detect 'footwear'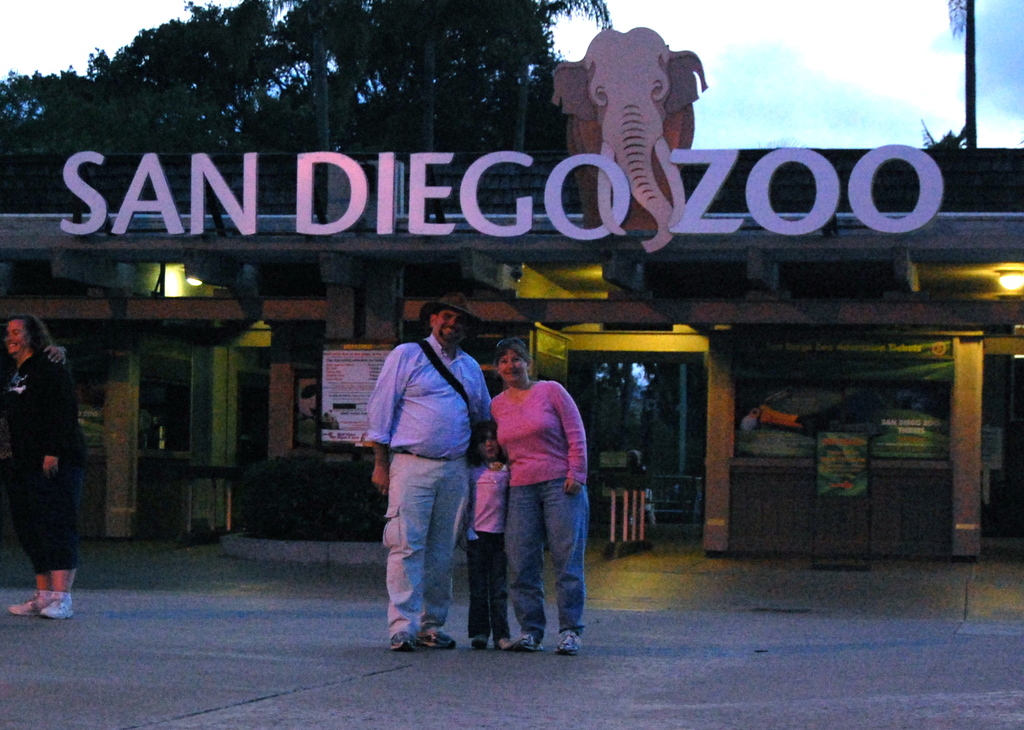
l=468, t=639, r=484, b=646
